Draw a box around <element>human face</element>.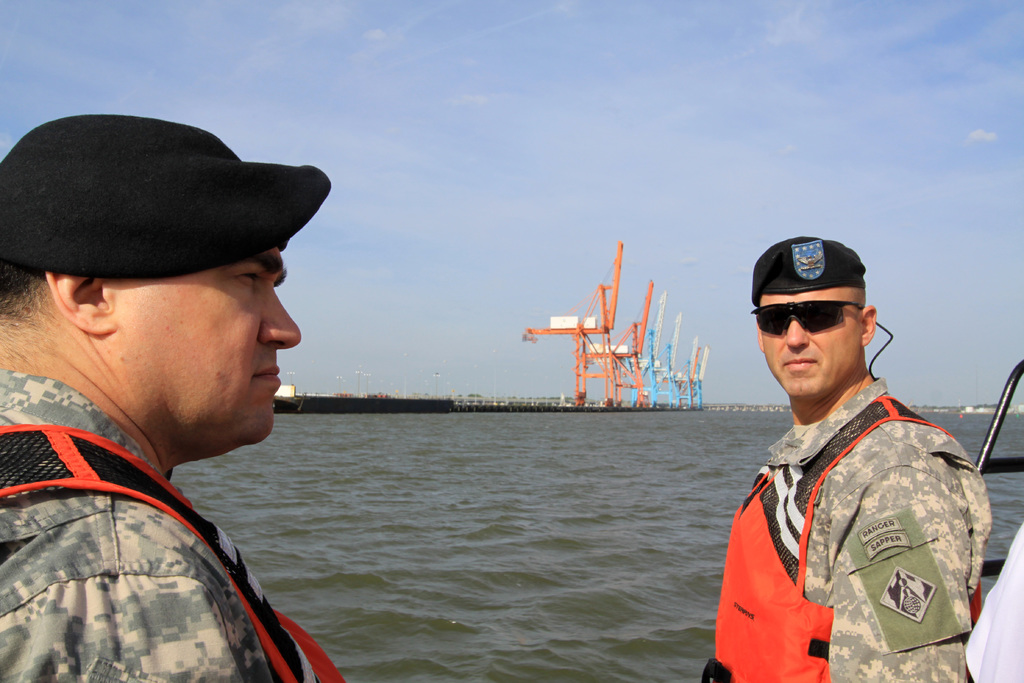
760:288:867:397.
